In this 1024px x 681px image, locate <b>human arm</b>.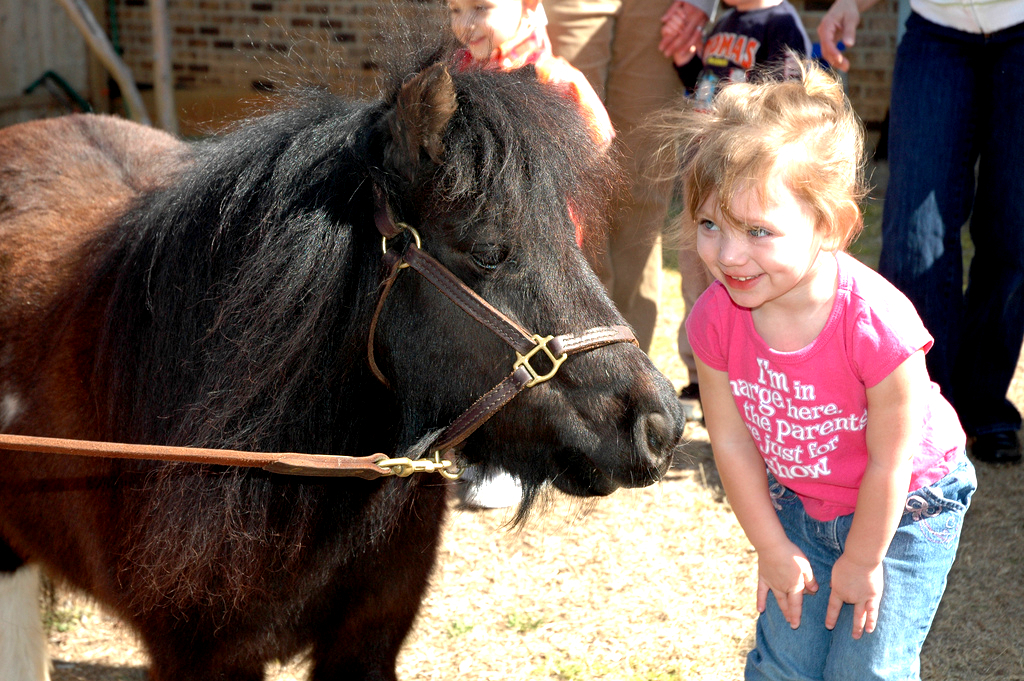
Bounding box: 814, 0, 886, 73.
